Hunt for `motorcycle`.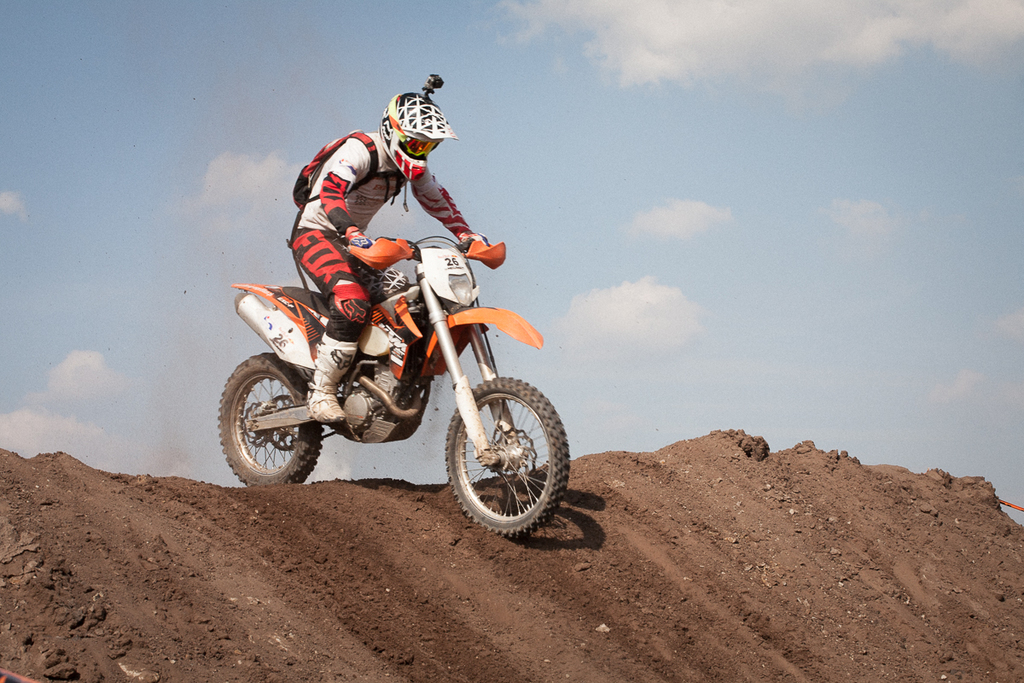
Hunted down at (left=211, top=225, right=569, bottom=524).
